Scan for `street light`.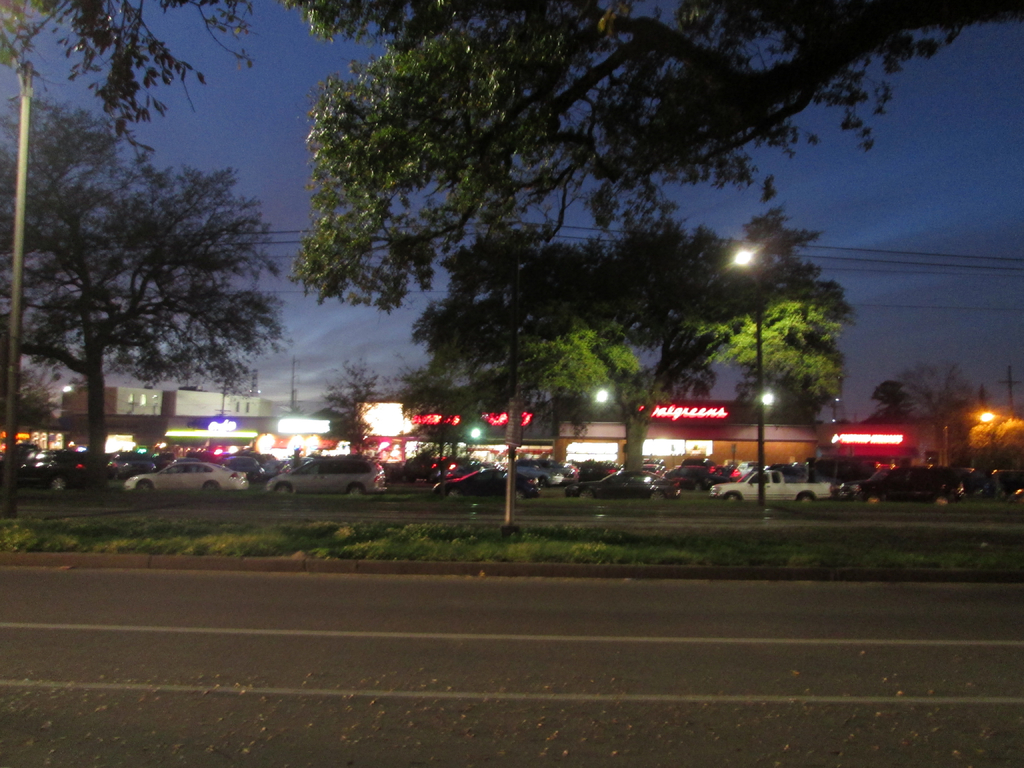
Scan result: left=733, top=244, right=765, bottom=507.
